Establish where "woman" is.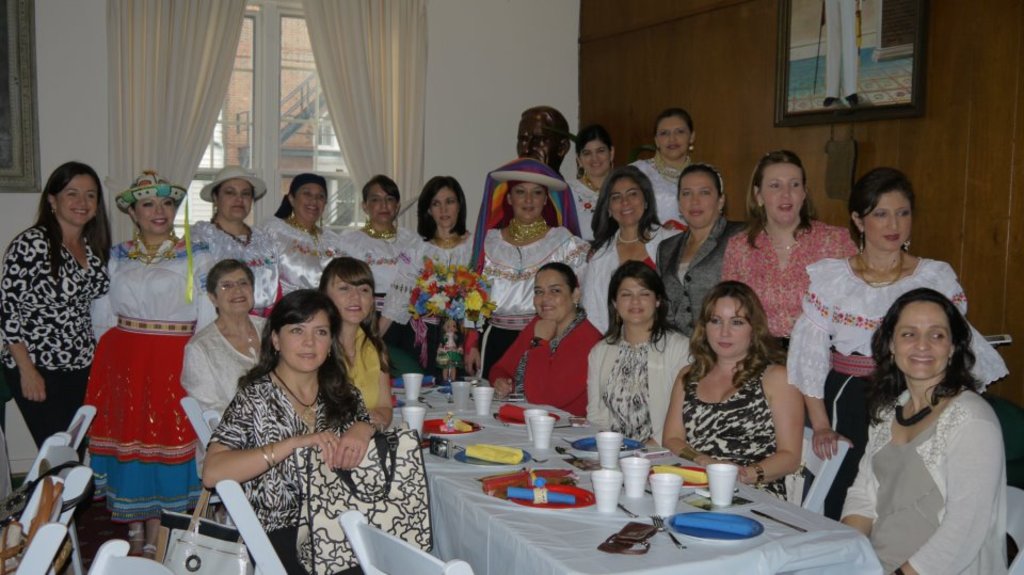
Established at x1=630 y1=114 x2=704 y2=231.
